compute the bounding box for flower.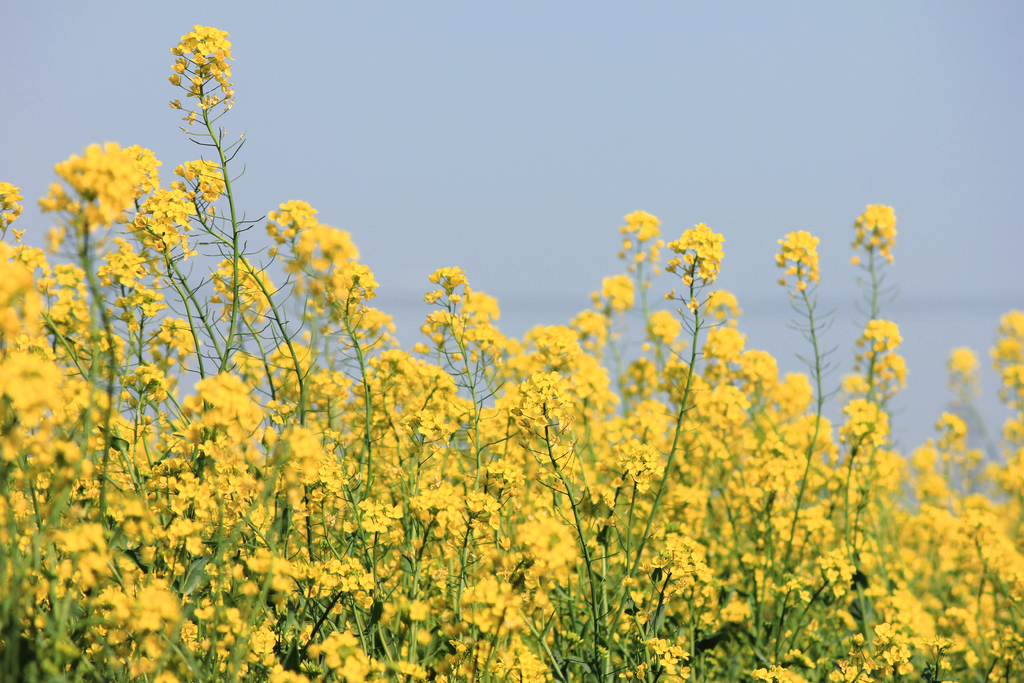
detection(666, 222, 725, 313).
